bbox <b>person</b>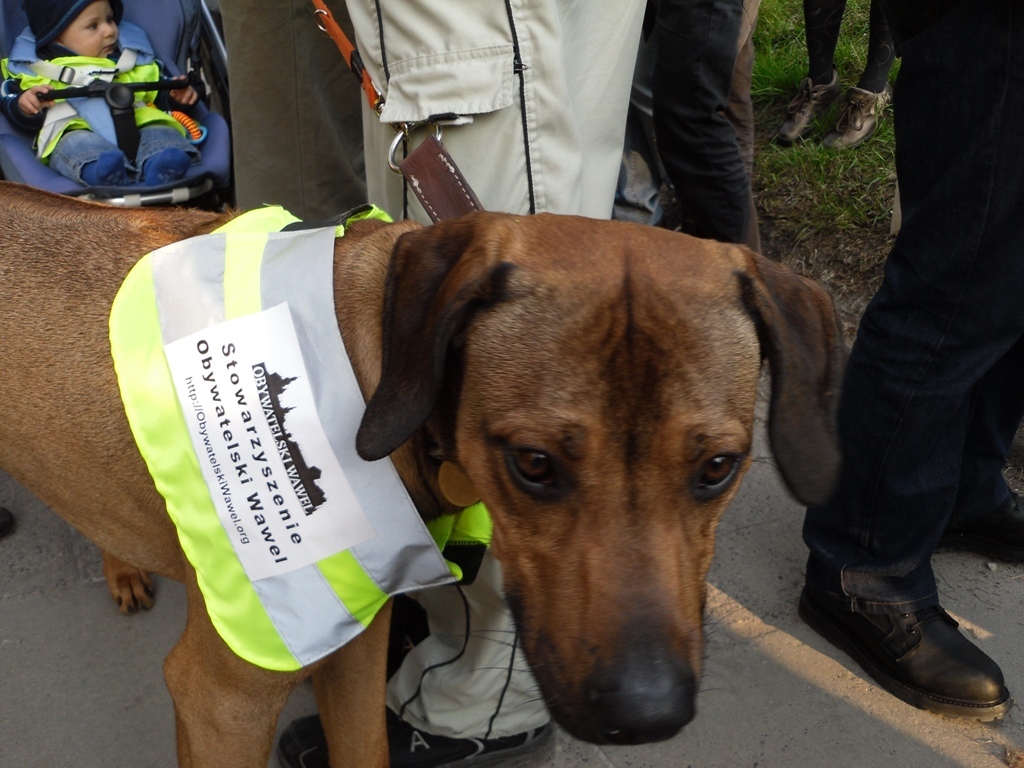
bbox(332, 0, 650, 767)
